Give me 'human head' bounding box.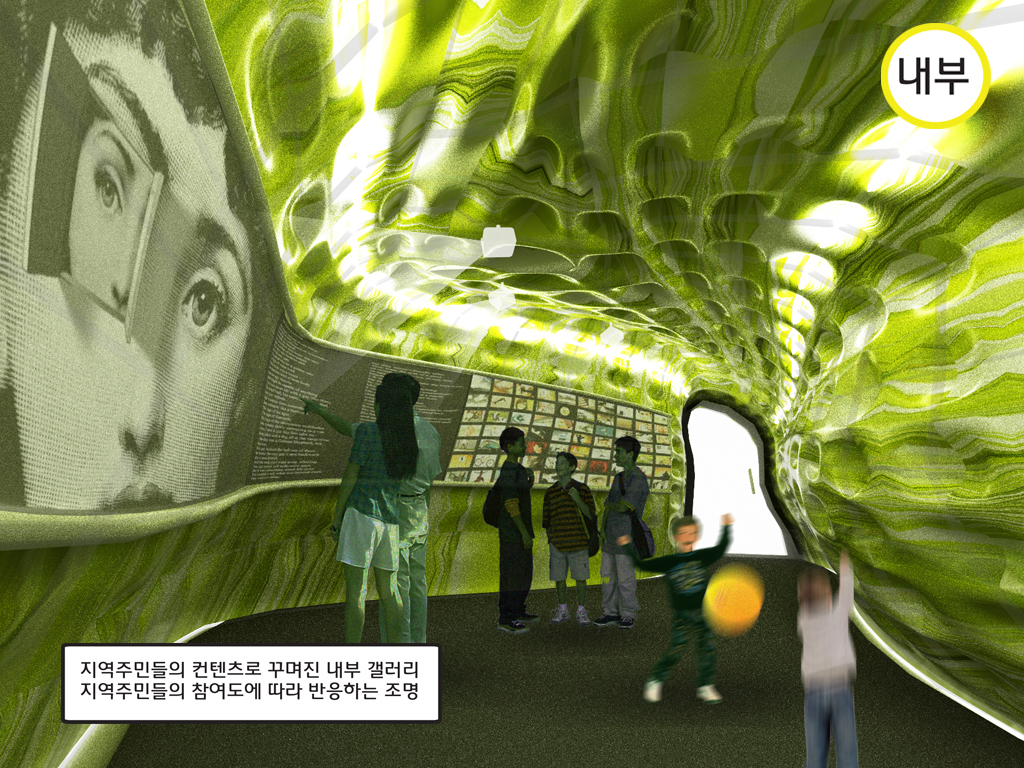
x1=610 y1=434 x2=640 y2=465.
